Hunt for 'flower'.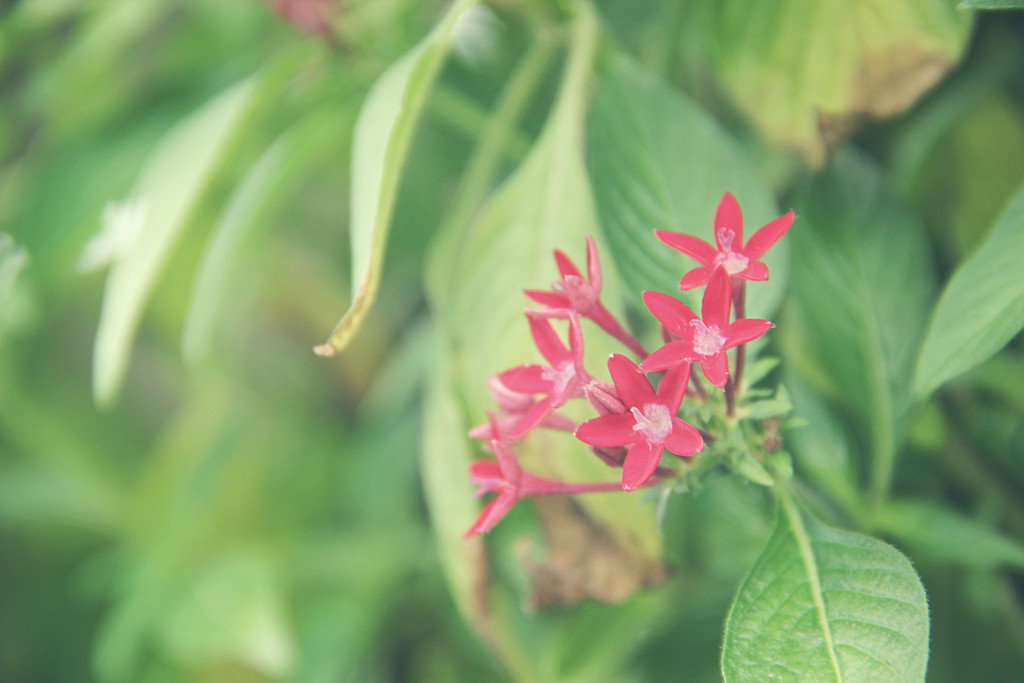
Hunted down at <box>467,367,577,434</box>.
